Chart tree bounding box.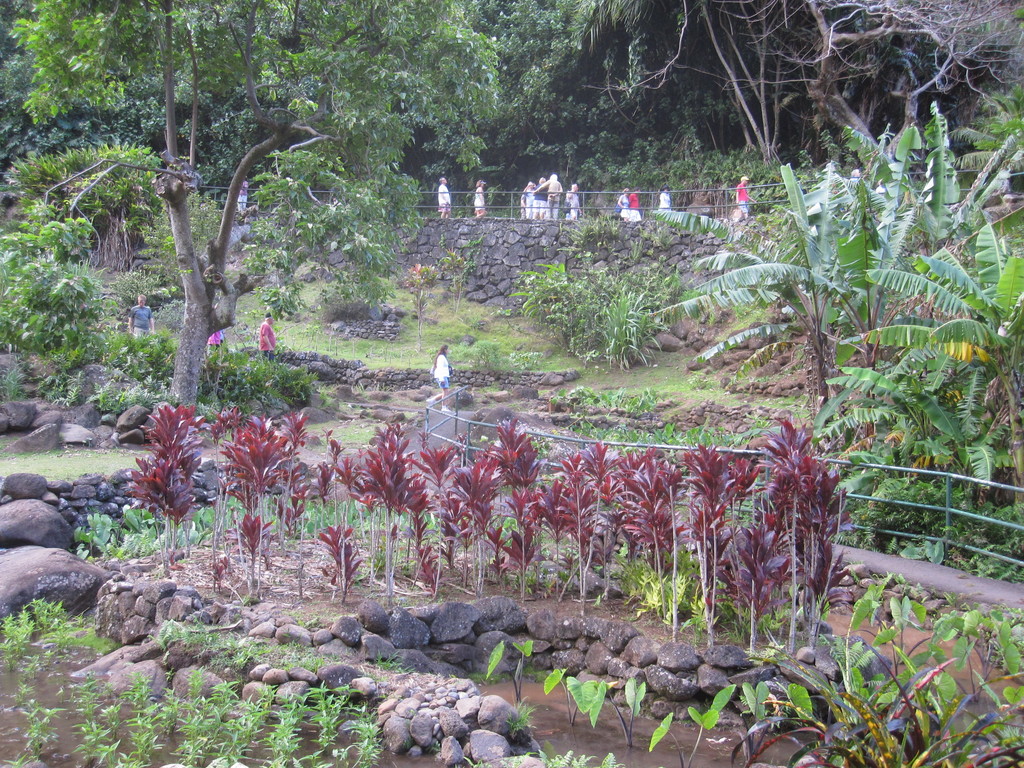
Charted: <bbox>637, 161, 840, 399</bbox>.
